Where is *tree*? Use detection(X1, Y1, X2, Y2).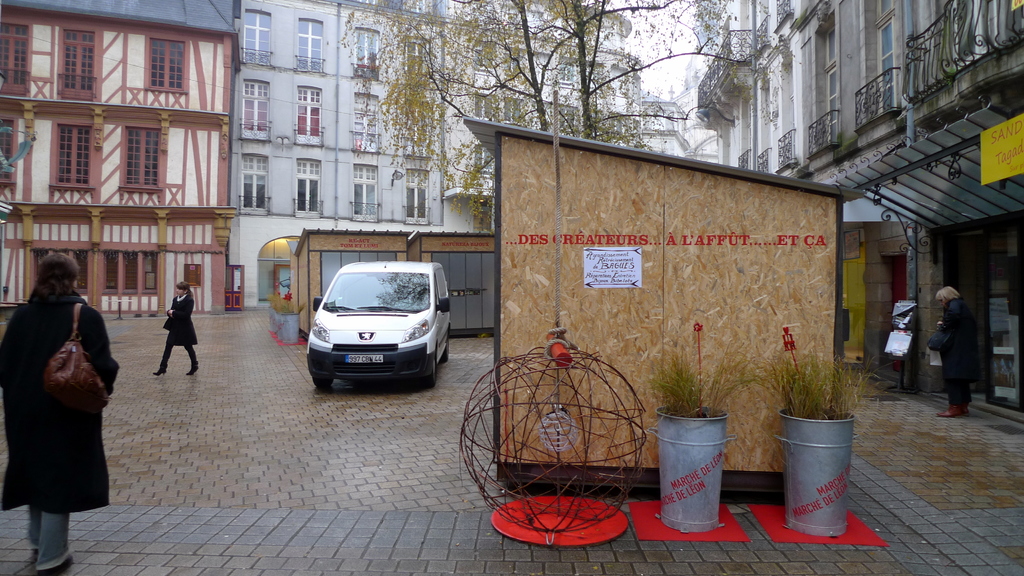
detection(333, 0, 794, 236).
